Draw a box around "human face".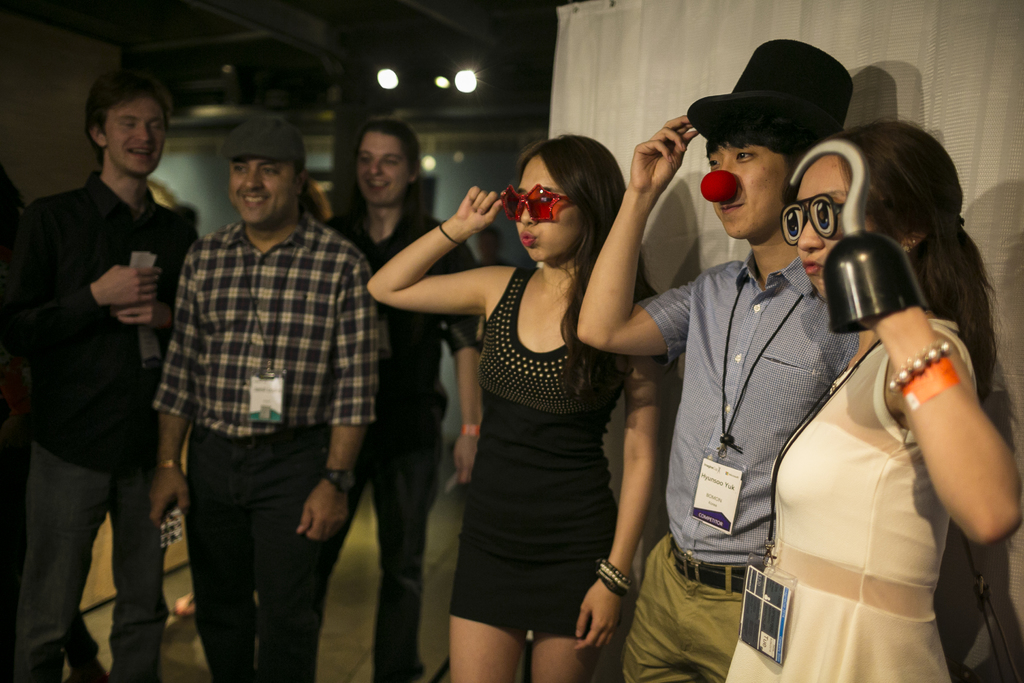
(710,136,790,233).
